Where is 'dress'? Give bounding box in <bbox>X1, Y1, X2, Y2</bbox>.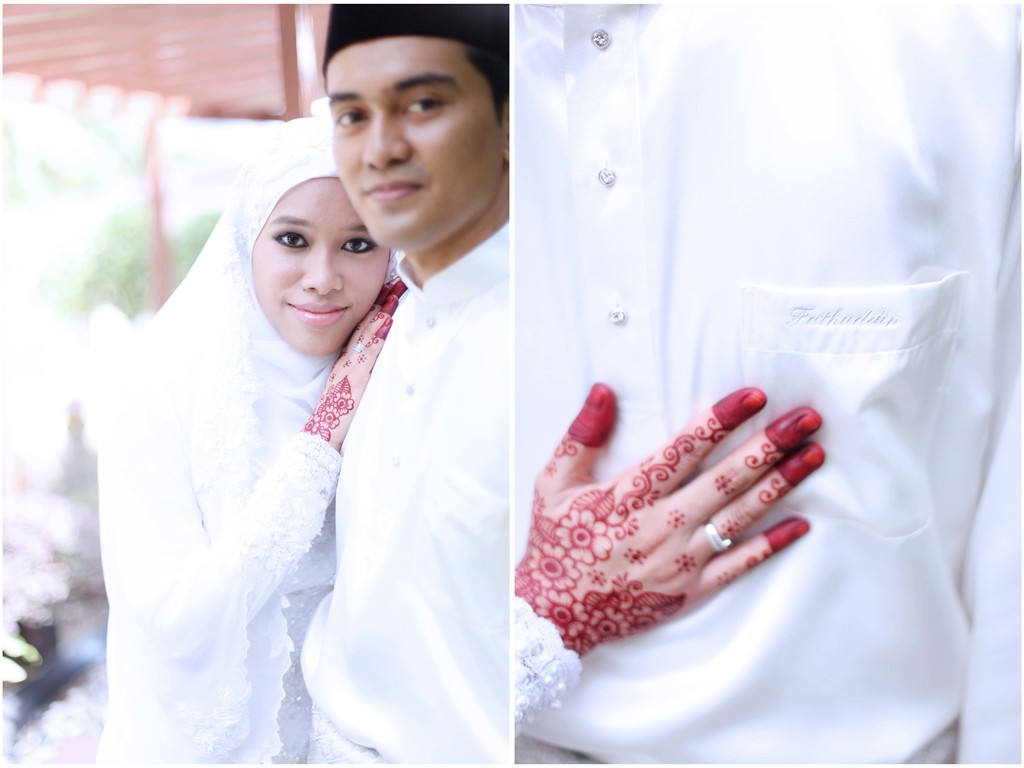
<bbox>228, 430, 338, 767</bbox>.
